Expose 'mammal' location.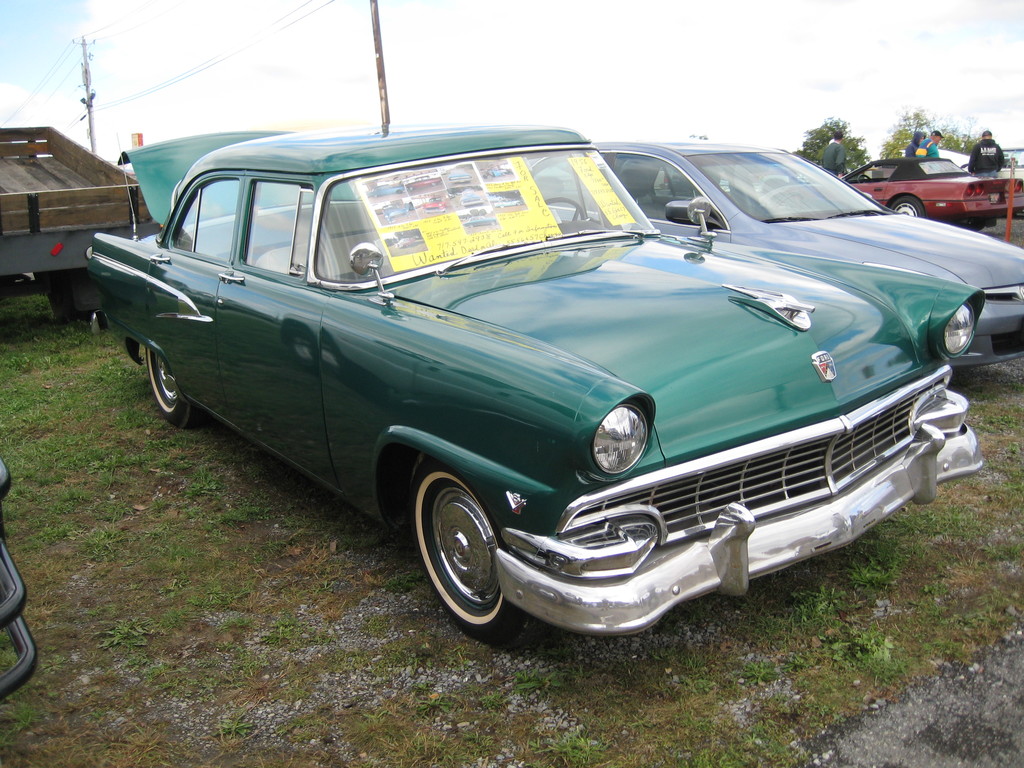
Exposed at <box>968,131,1005,179</box>.
